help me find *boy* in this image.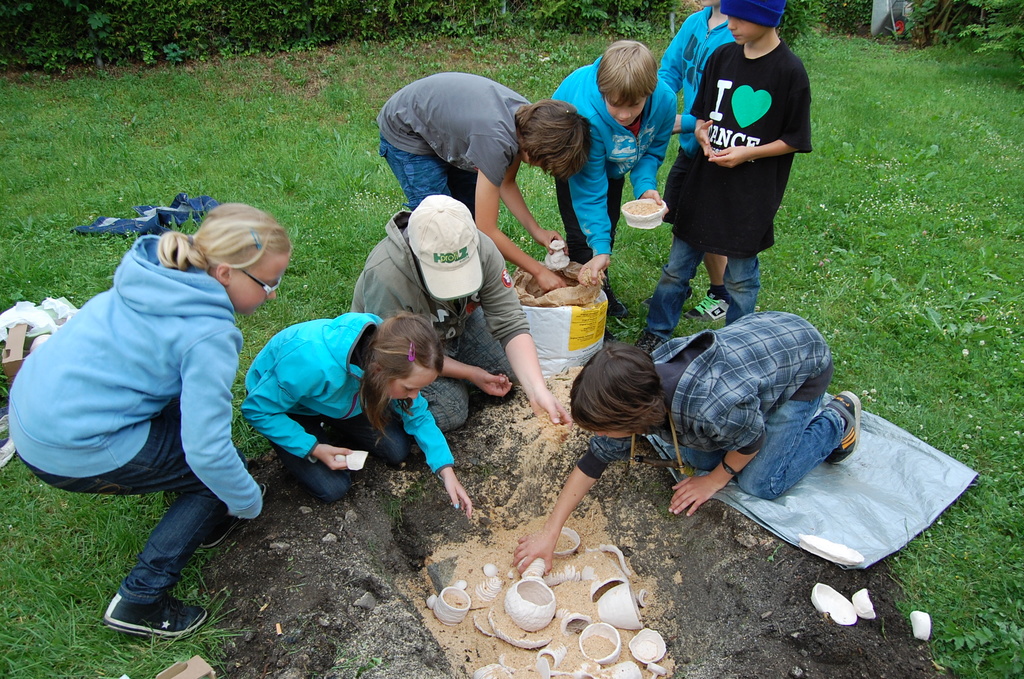
Found it: <bbox>630, 0, 816, 364</bbox>.
